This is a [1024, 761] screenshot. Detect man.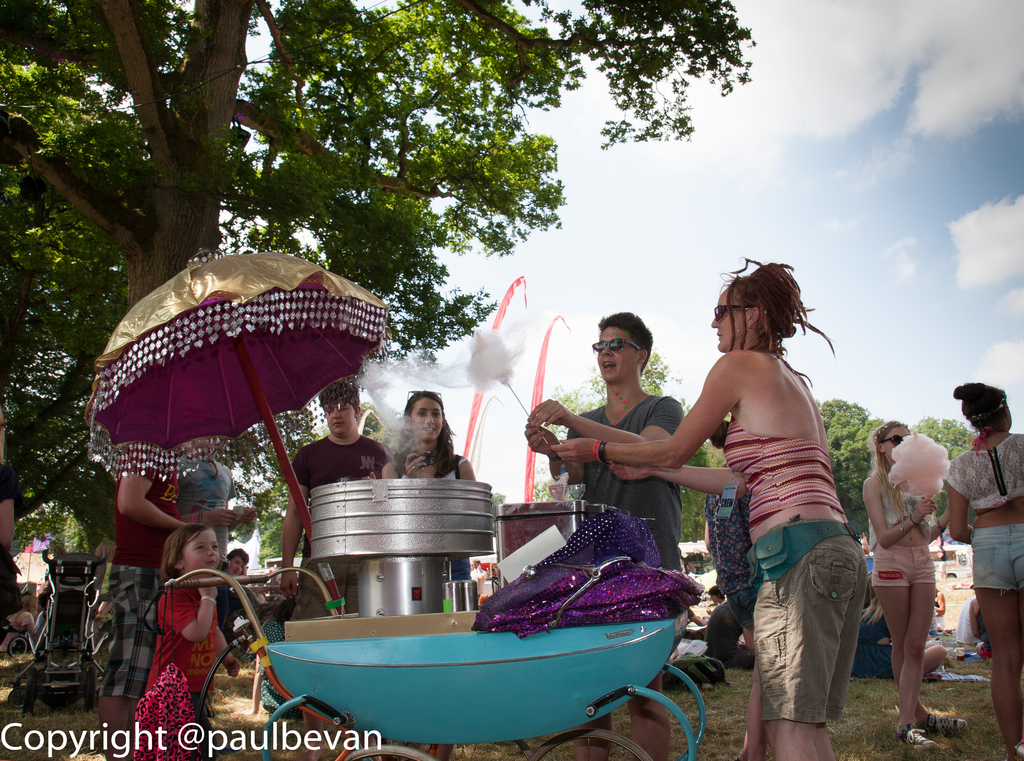
[182, 452, 257, 575].
